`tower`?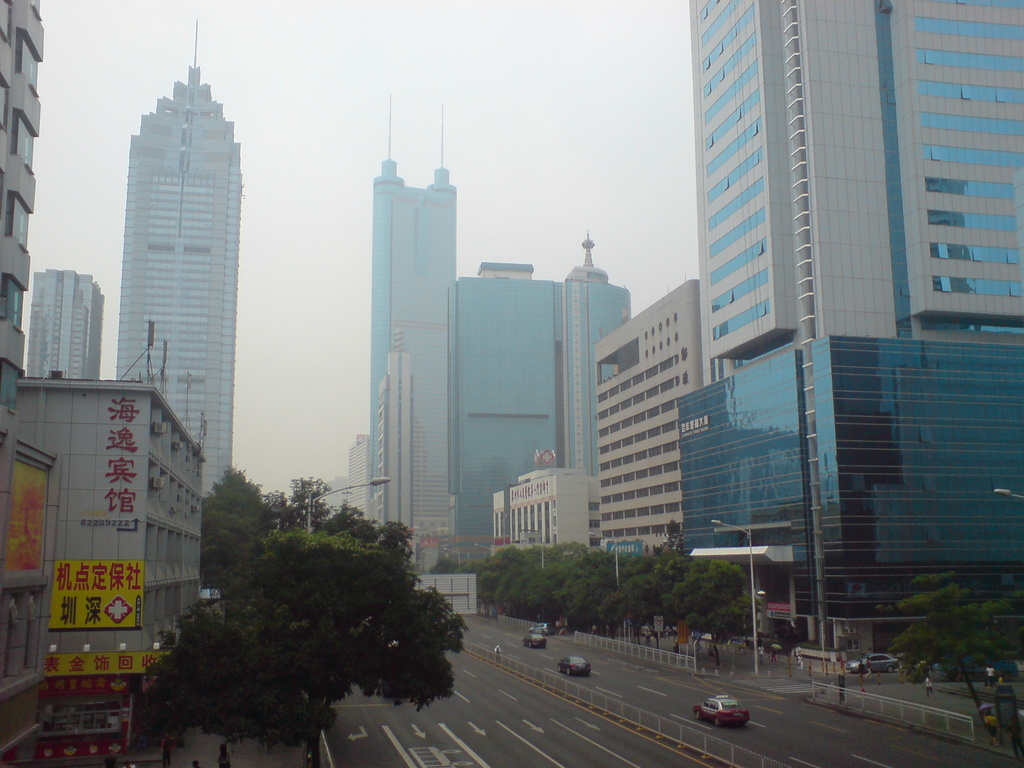
x1=568, y1=230, x2=636, y2=481
